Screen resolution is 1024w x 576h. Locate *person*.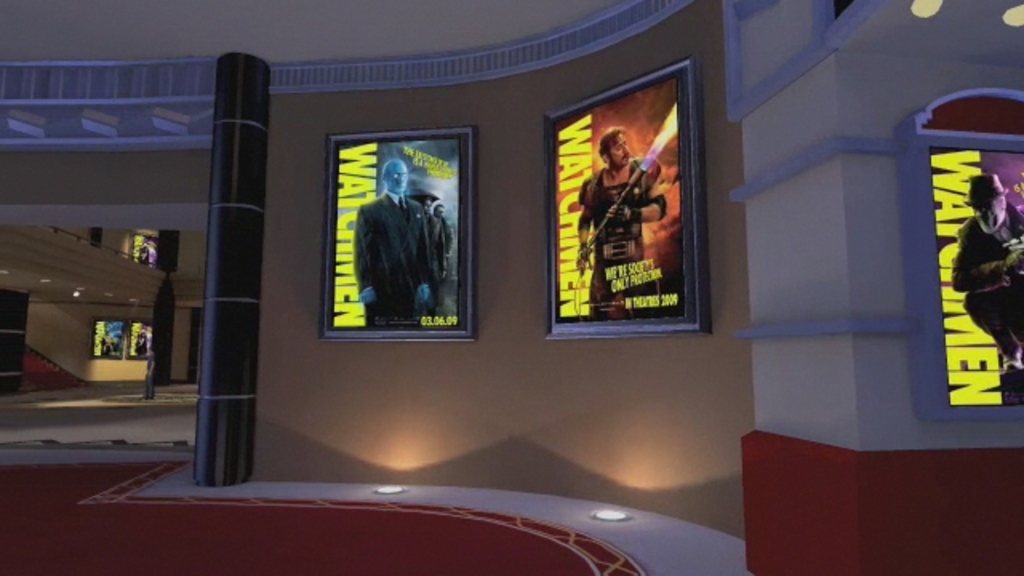
[x1=350, y1=157, x2=430, y2=323].
